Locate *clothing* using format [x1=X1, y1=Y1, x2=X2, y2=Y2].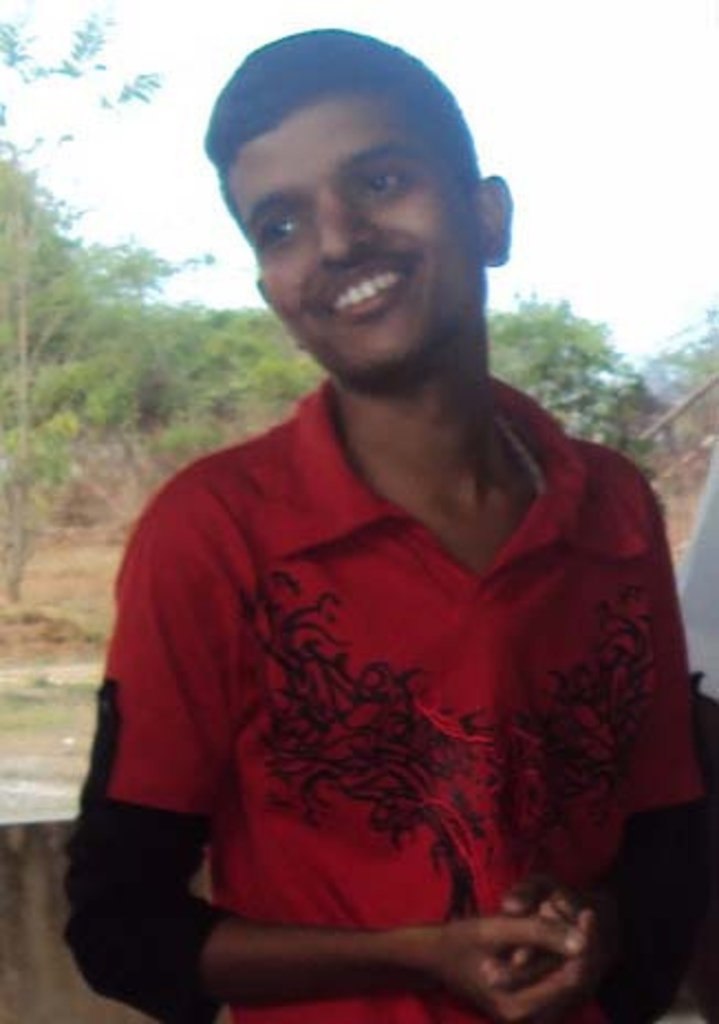
[x1=64, y1=382, x2=717, y2=1022].
